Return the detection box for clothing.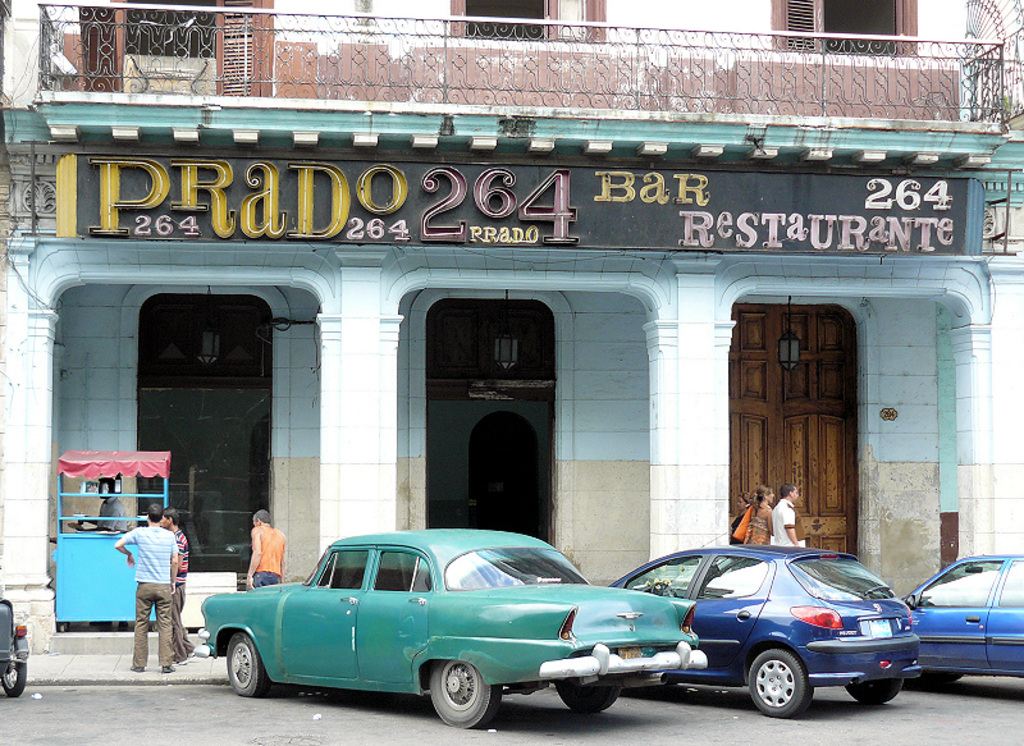
BBox(124, 525, 179, 665).
